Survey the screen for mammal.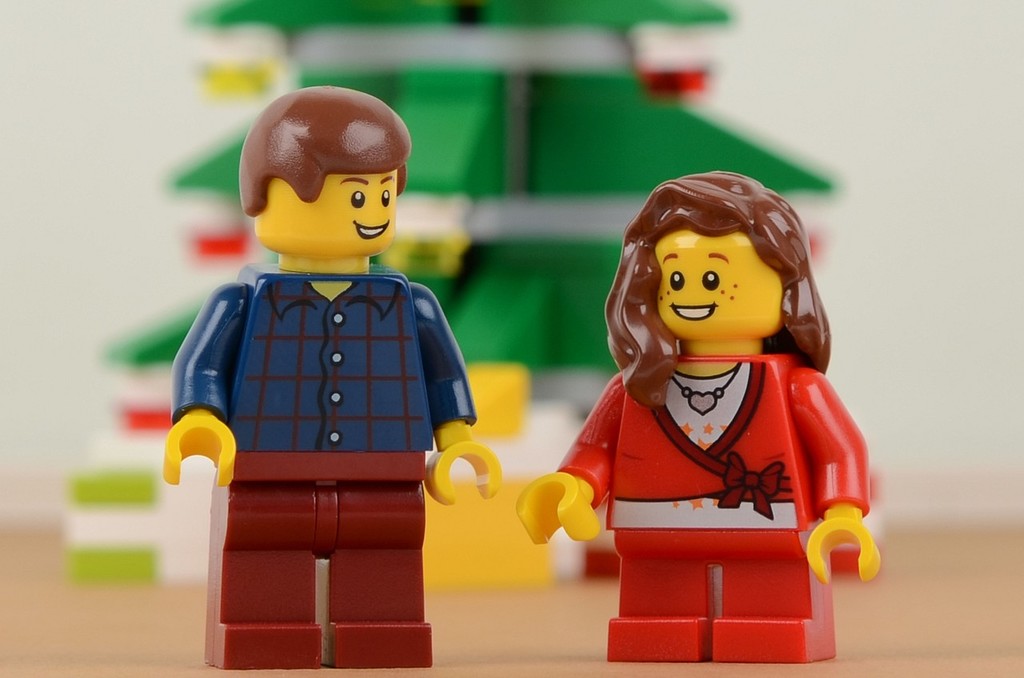
Survey found: crop(542, 155, 886, 627).
